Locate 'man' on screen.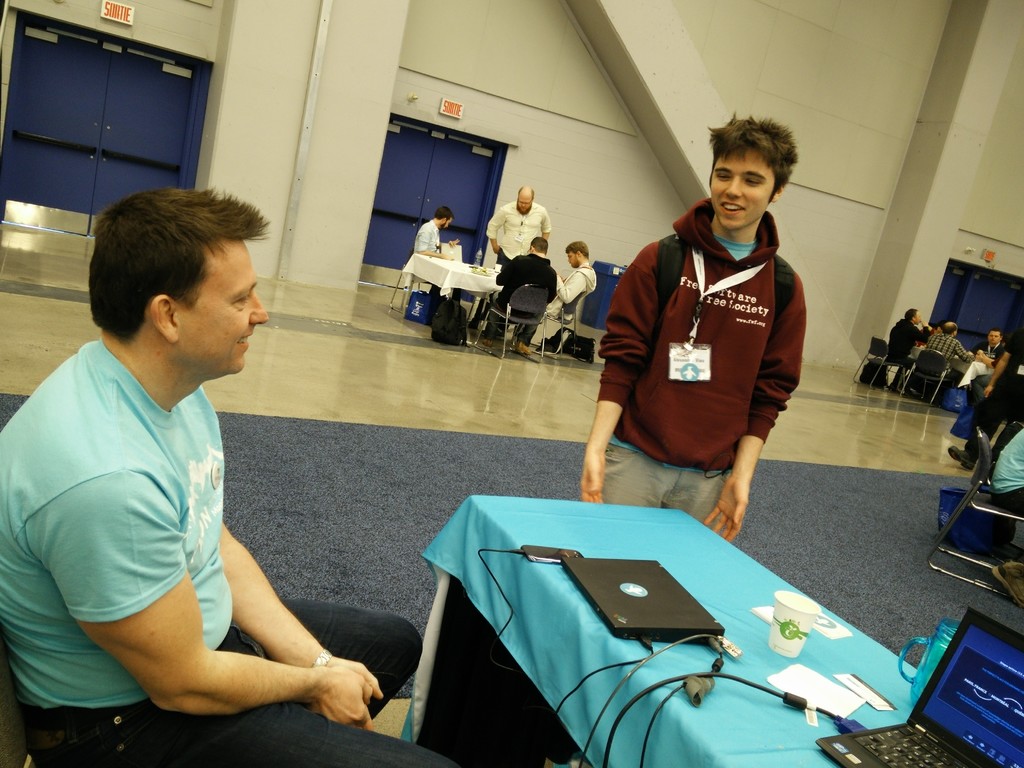
On screen at [35,152,422,748].
